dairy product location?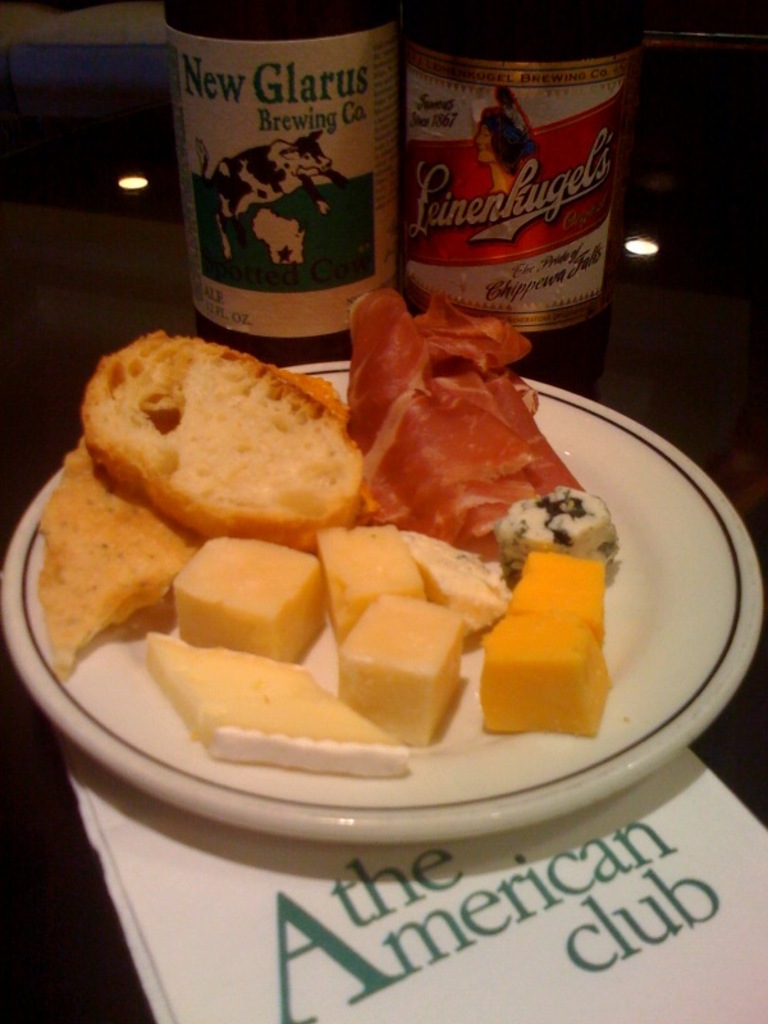
Rect(512, 547, 623, 652)
